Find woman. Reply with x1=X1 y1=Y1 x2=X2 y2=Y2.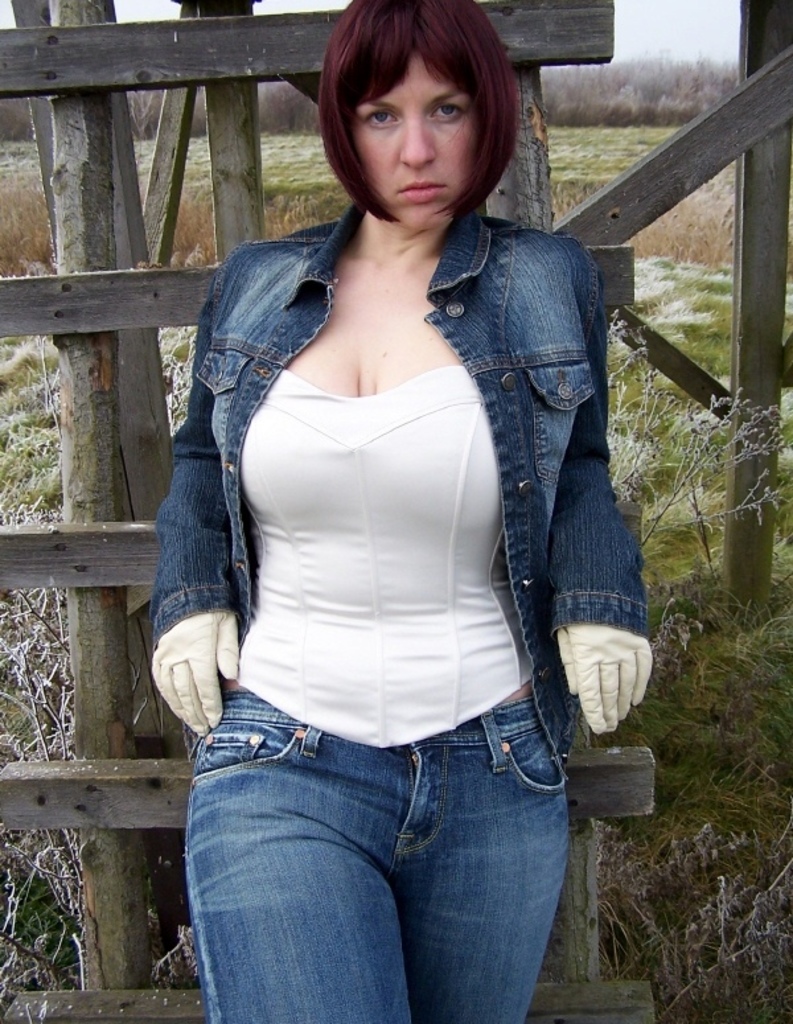
x1=95 y1=0 x2=662 y2=988.
